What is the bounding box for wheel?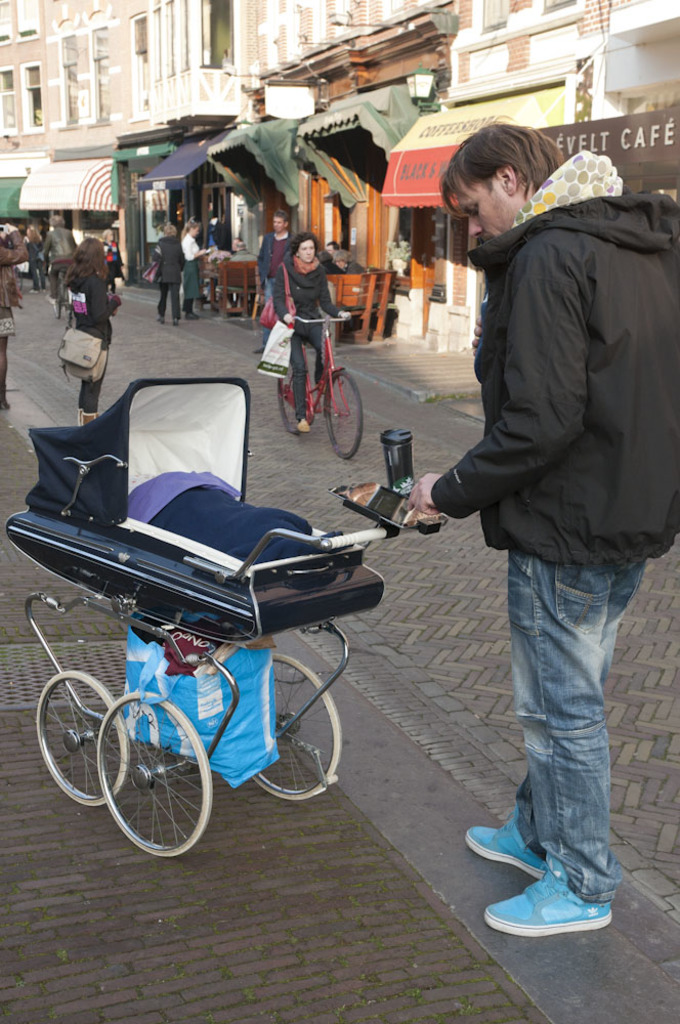
pyautogui.locateOnScreen(249, 654, 341, 798).
